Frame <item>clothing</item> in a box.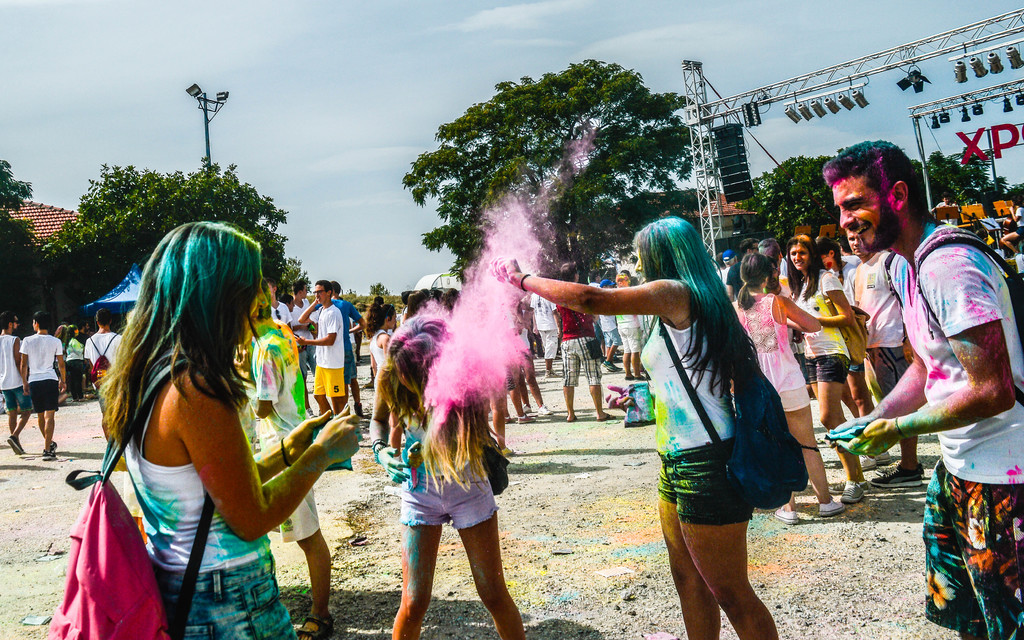
Rect(294, 293, 314, 384).
